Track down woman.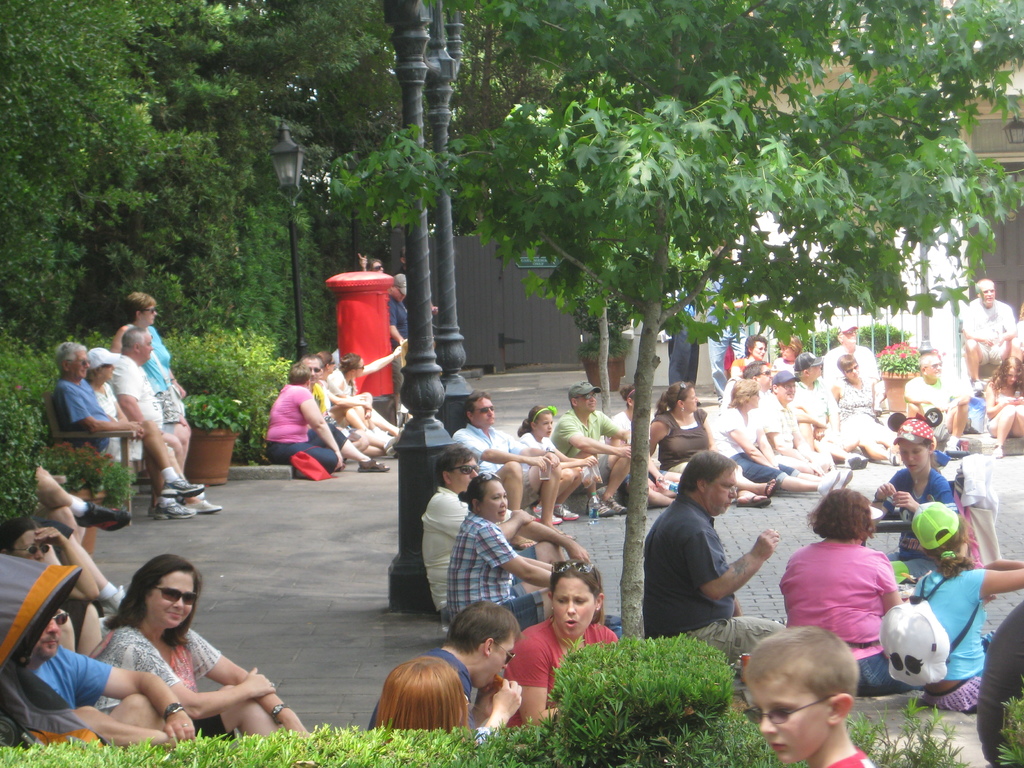
Tracked to detection(501, 557, 620, 729).
